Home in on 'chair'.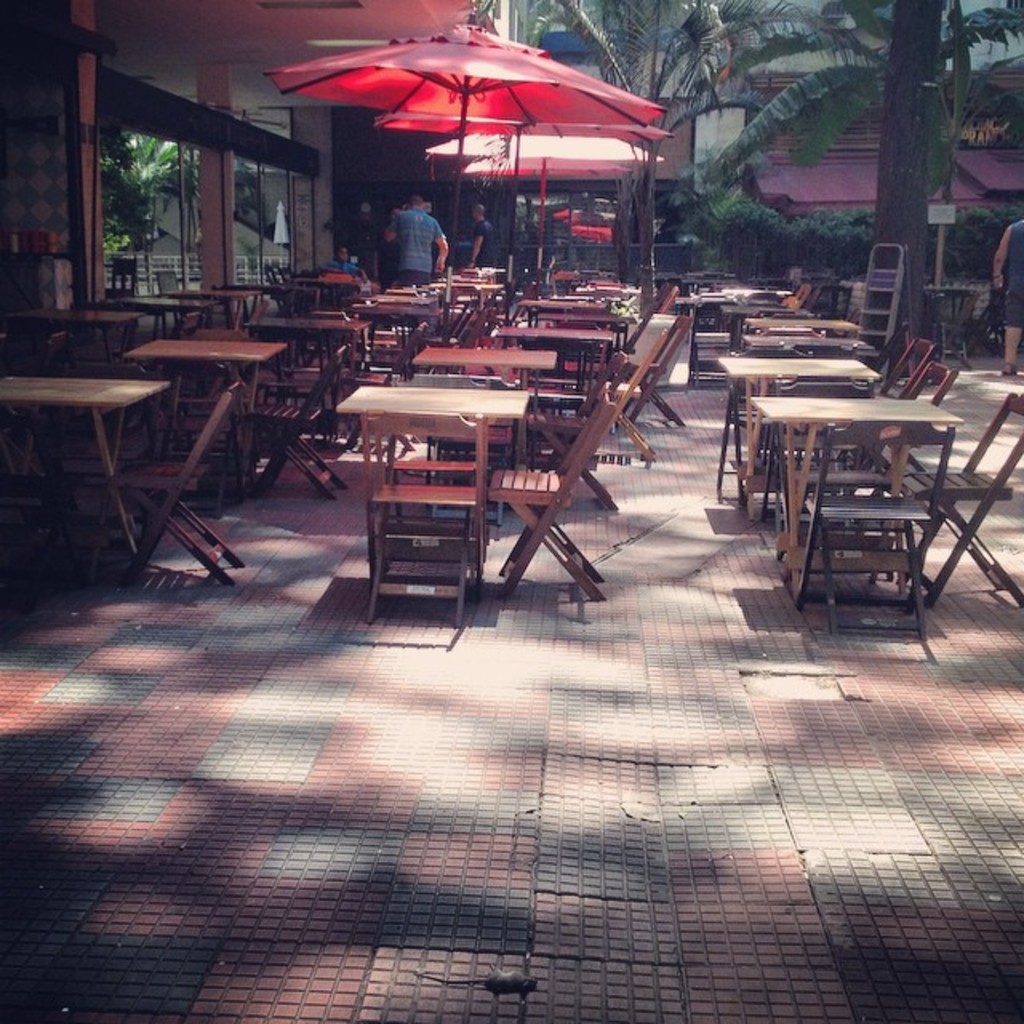
Homed in at [784,338,848,363].
